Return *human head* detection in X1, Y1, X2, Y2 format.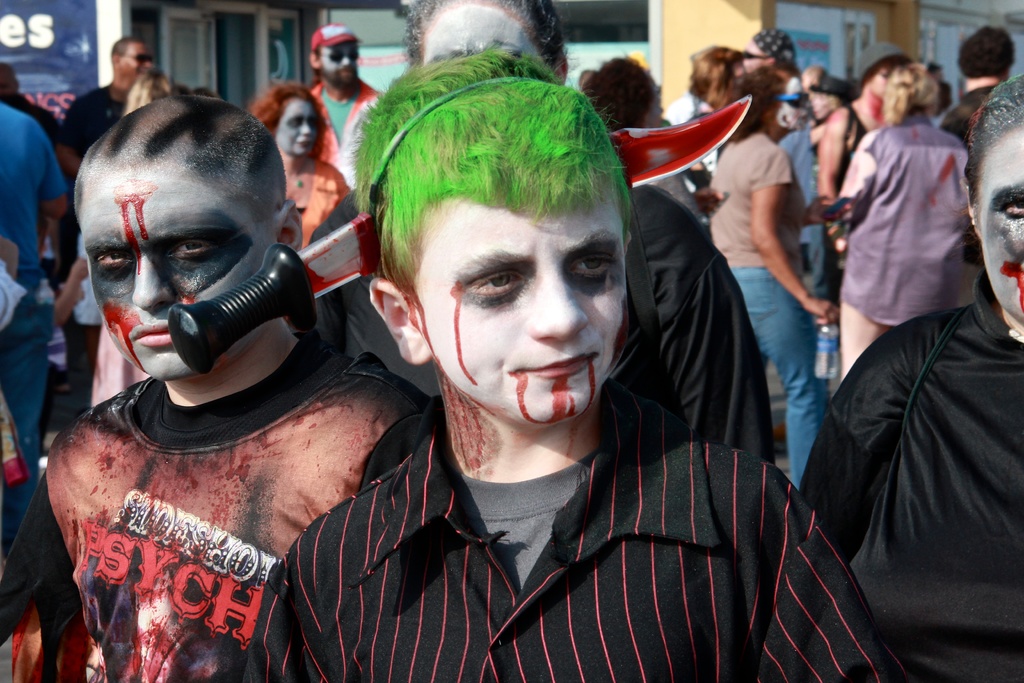
410, 0, 573, 81.
